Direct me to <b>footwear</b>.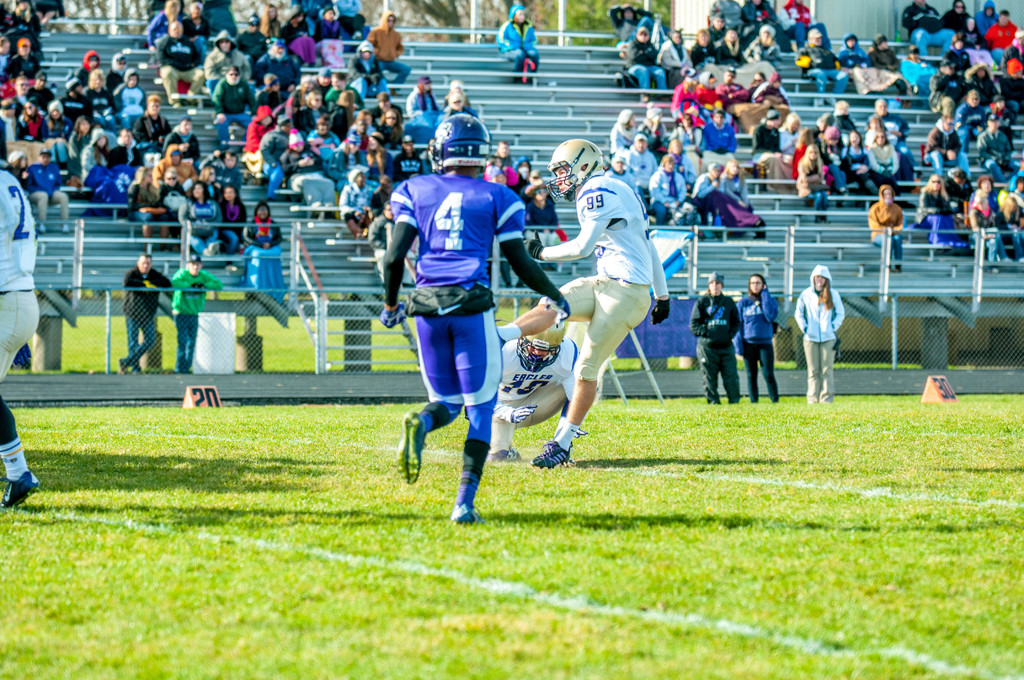
Direction: 989,268,998,271.
